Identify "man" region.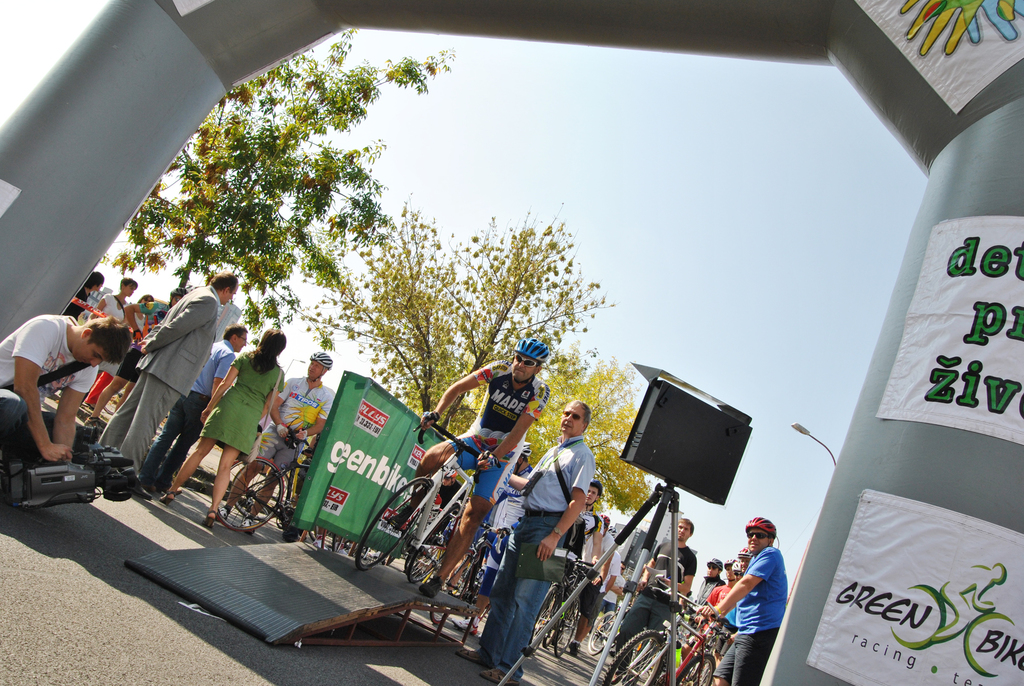
Region: rect(451, 442, 535, 637).
